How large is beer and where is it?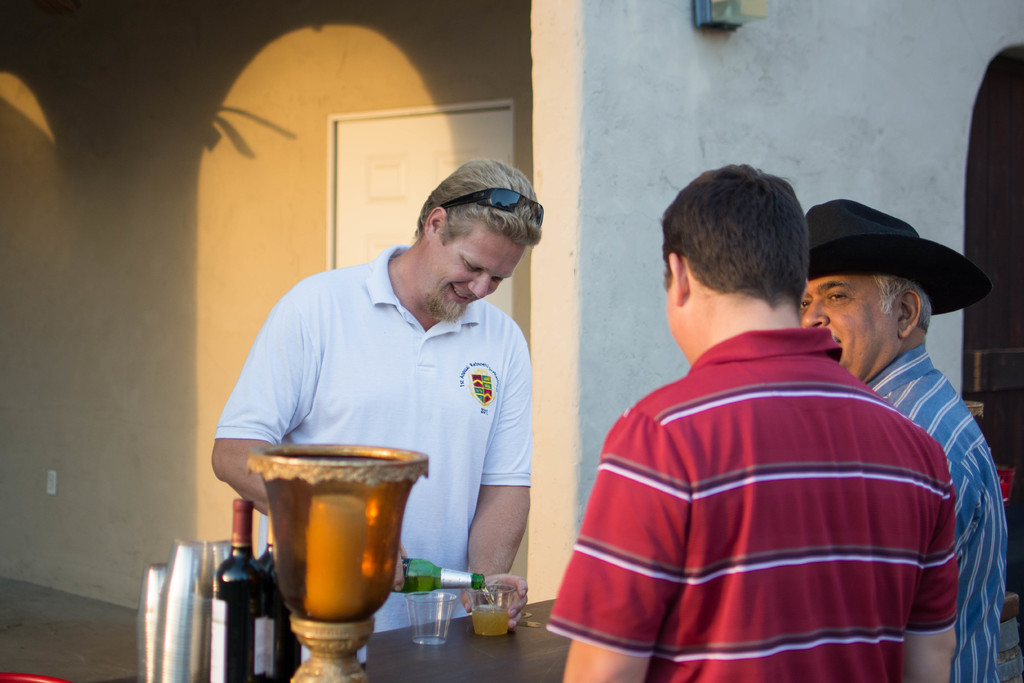
Bounding box: detection(214, 500, 274, 682).
